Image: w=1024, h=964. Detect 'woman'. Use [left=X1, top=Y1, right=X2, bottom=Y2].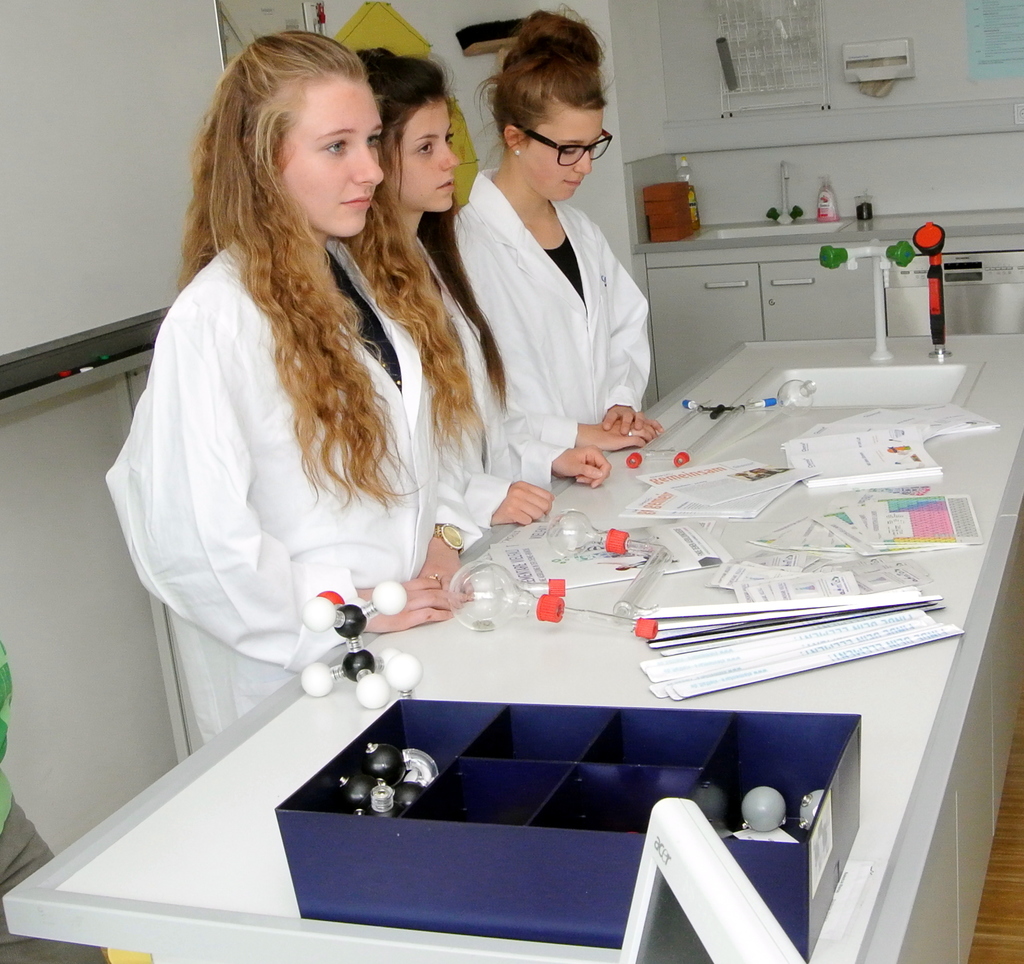
[left=433, top=2, right=655, bottom=461].
